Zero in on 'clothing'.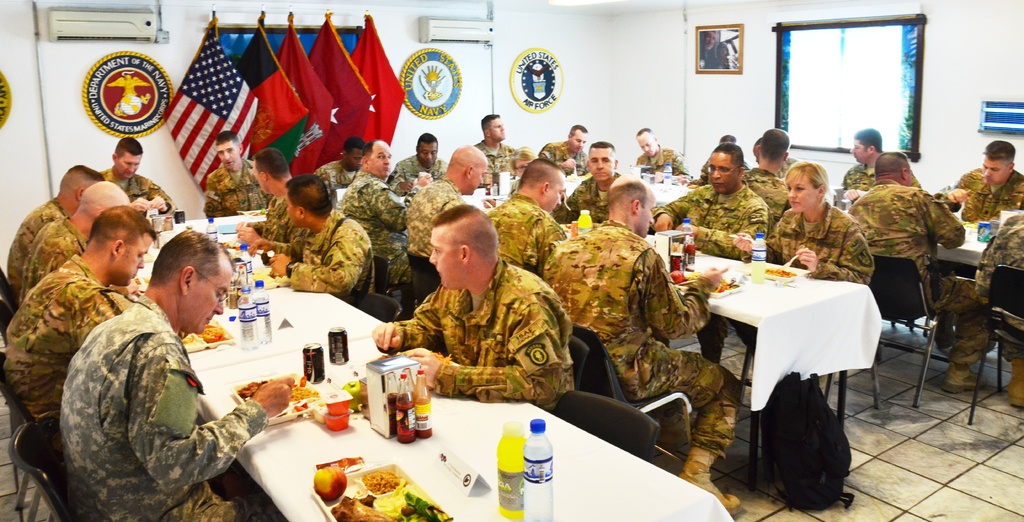
Zeroed in: BBox(975, 210, 1022, 361).
